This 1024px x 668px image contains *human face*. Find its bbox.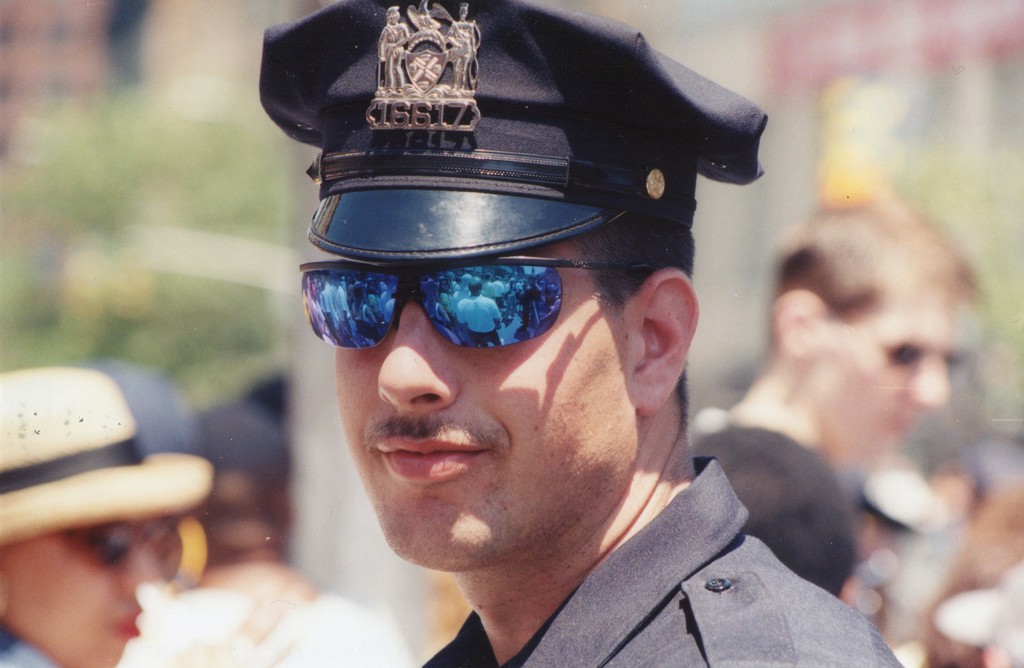
bbox=[334, 226, 640, 563].
